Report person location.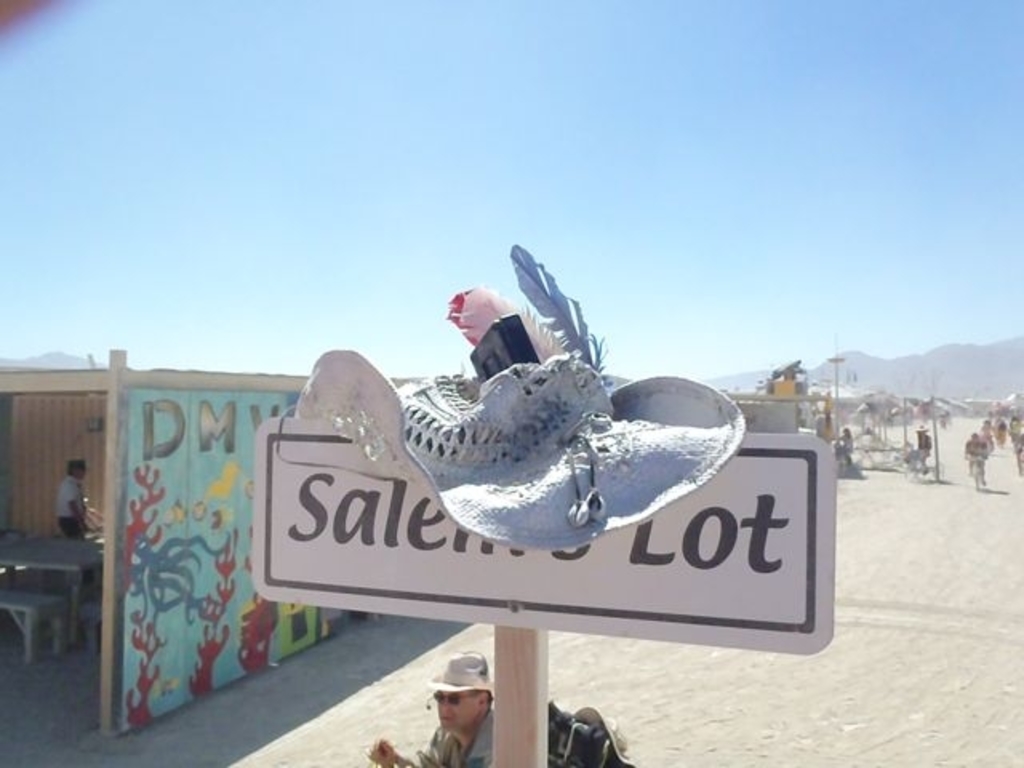
Report: <box>834,427,854,466</box>.
